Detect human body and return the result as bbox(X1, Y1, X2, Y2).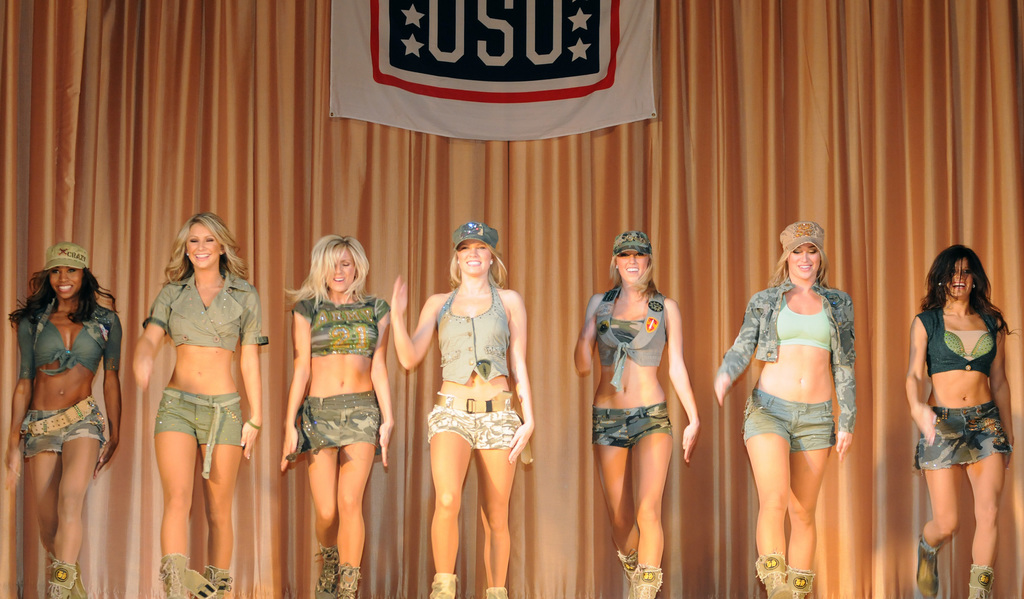
bbox(135, 273, 269, 598).
